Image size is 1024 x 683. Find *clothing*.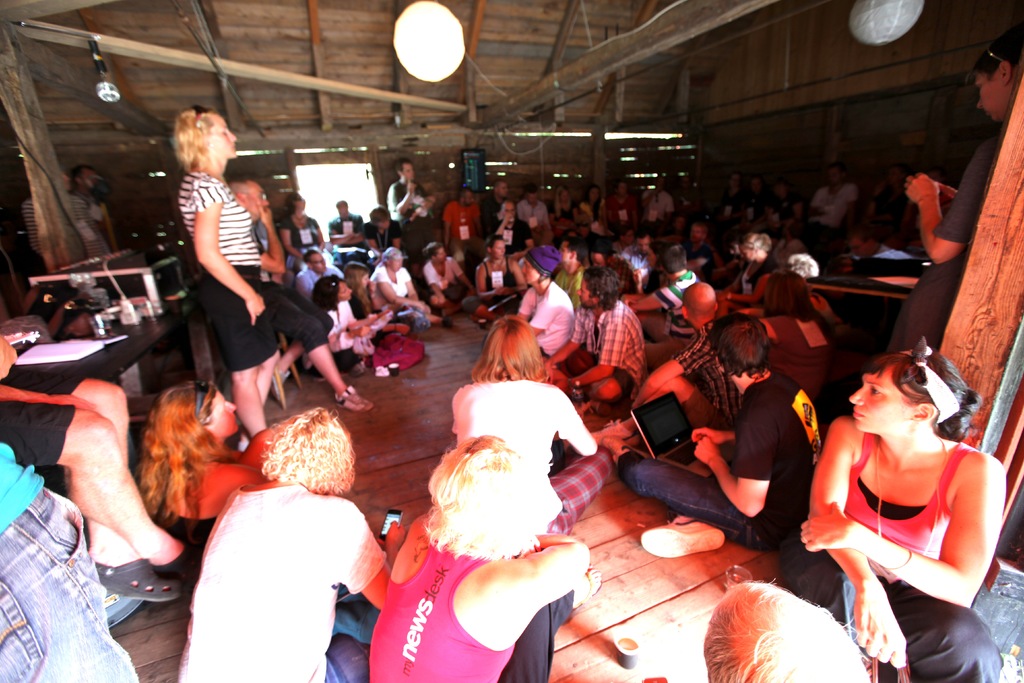
484/260/522/311.
